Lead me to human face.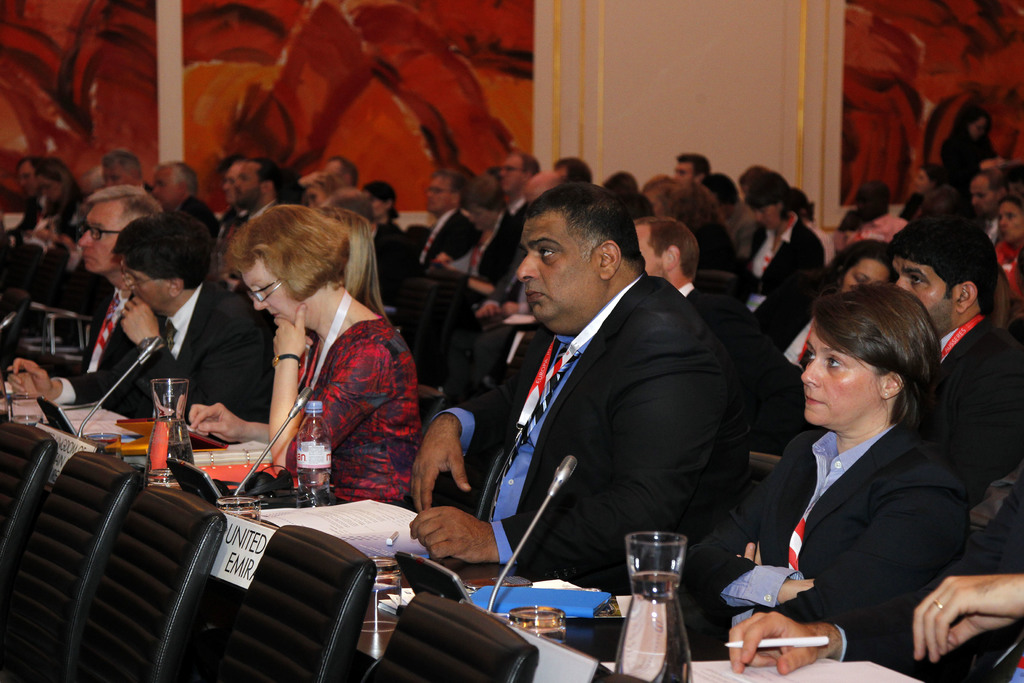
Lead to [426, 177, 455, 210].
